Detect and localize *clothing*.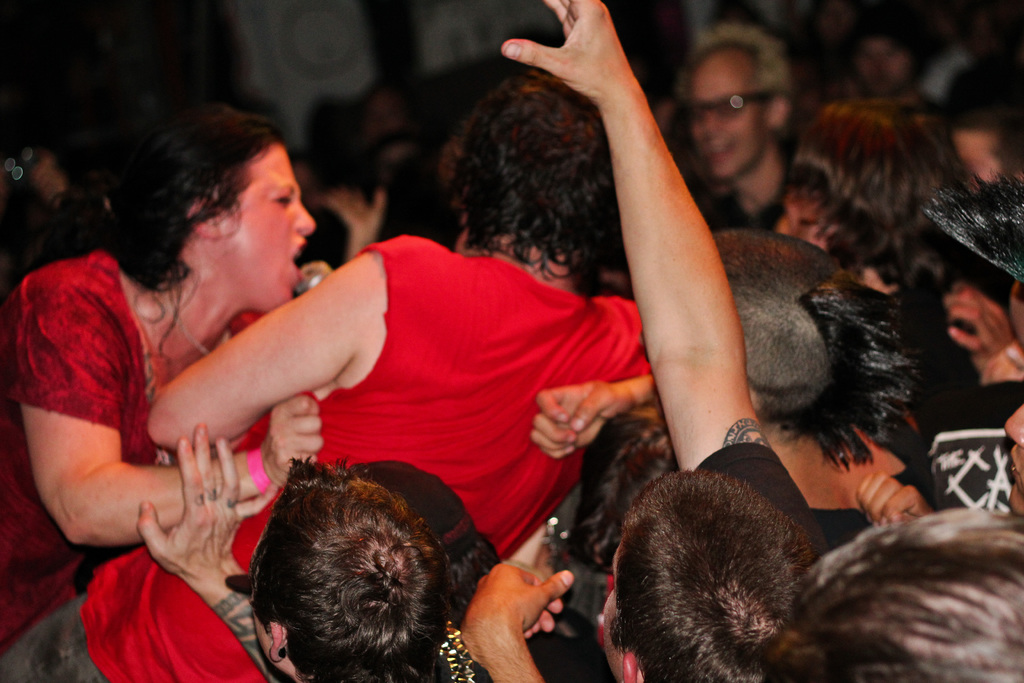
Localized at crop(0, 234, 653, 675).
